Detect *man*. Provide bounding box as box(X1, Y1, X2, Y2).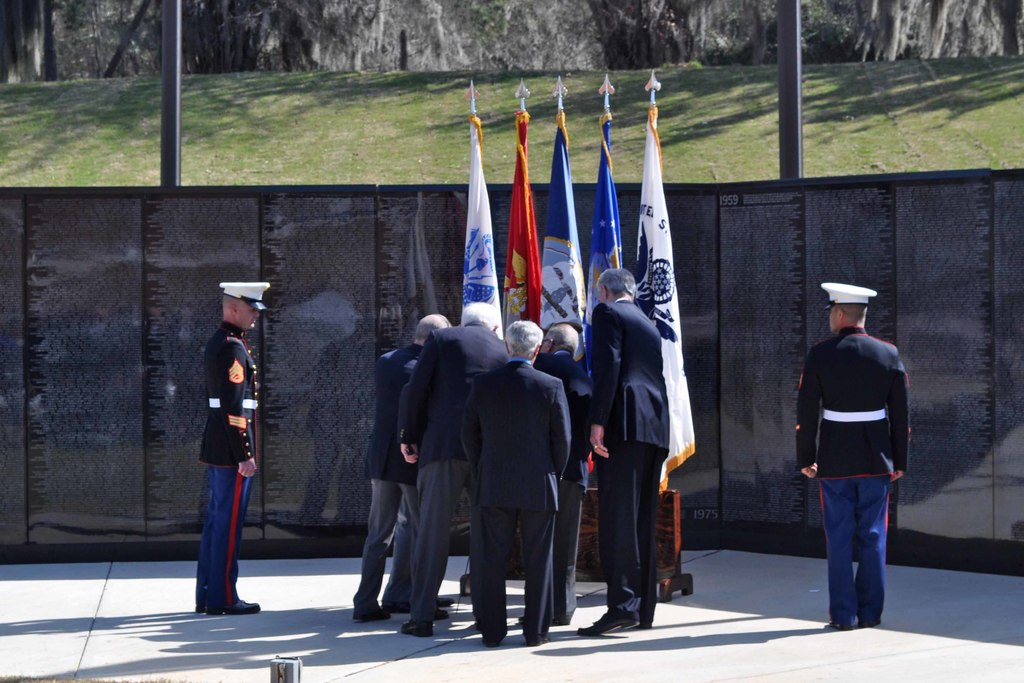
box(348, 310, 449, 627).
